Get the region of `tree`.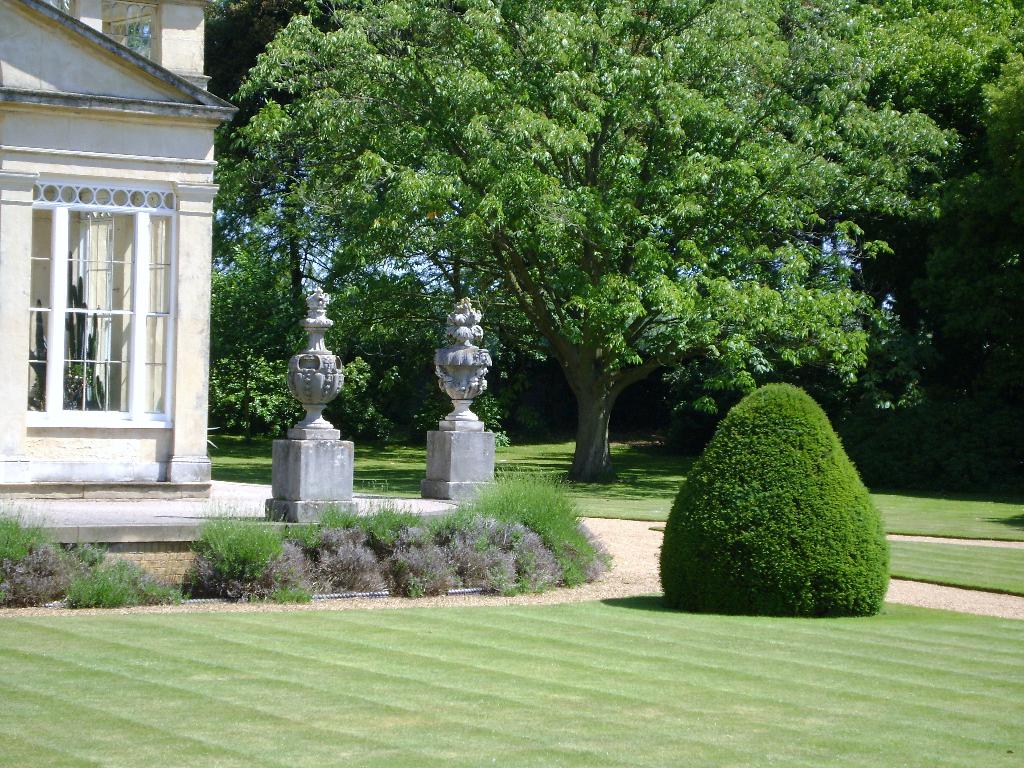
[323,252,495,452].
